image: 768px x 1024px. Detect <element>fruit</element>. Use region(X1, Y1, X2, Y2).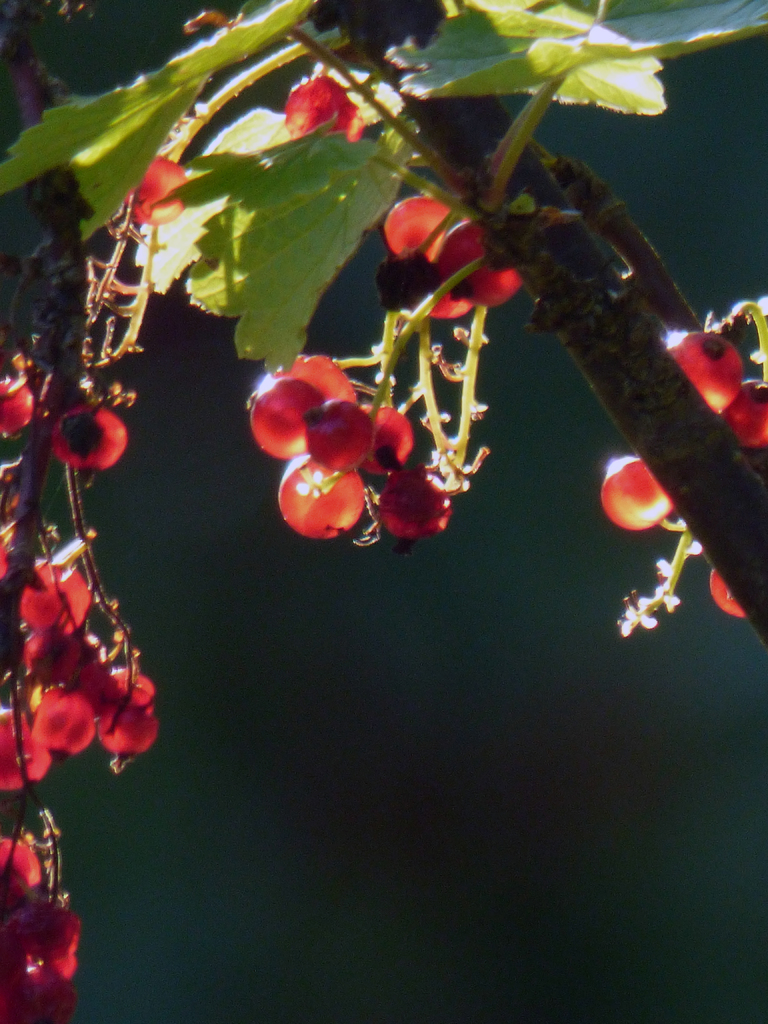
region(386, 195, 466, 258).
